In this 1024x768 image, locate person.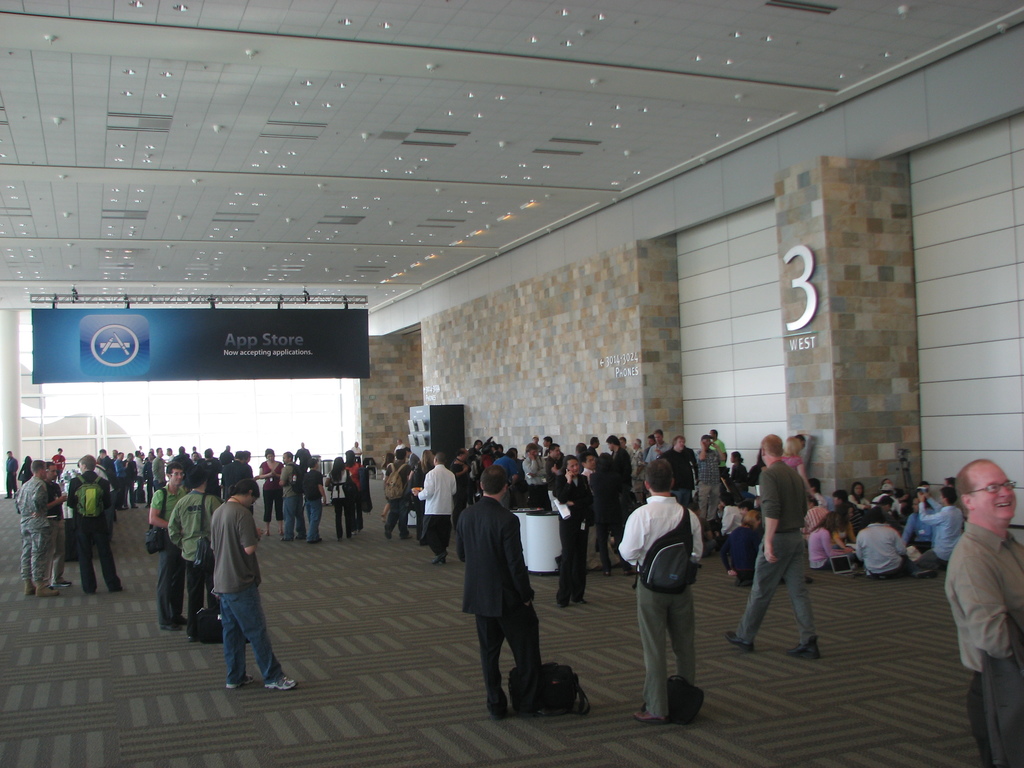
Bounding box: rect(15, 458, 56, 591).
